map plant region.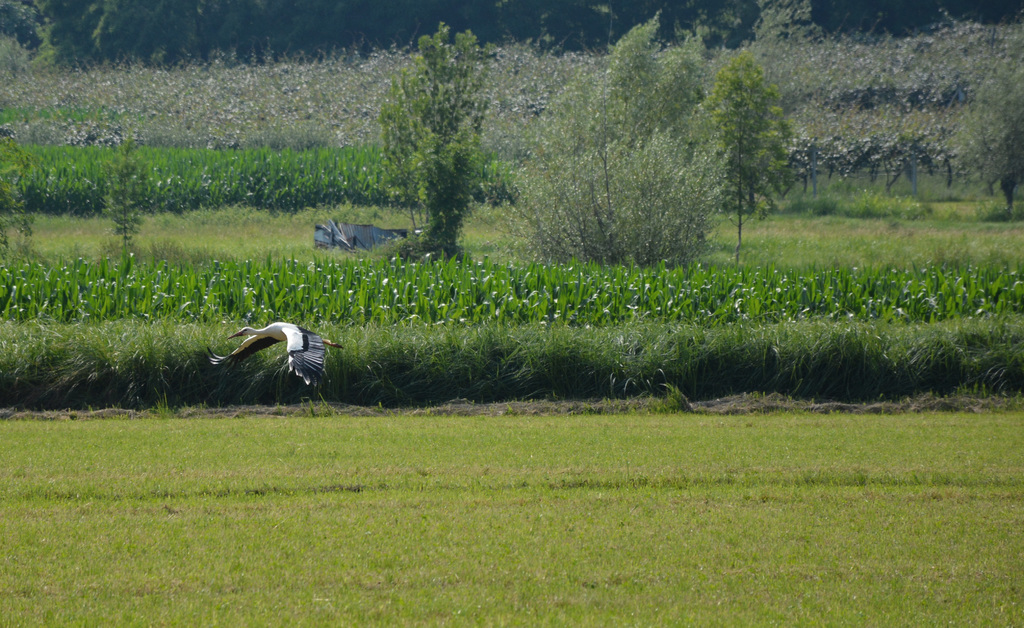
Mapped to <region>680, 41, 881, 222</region>.
